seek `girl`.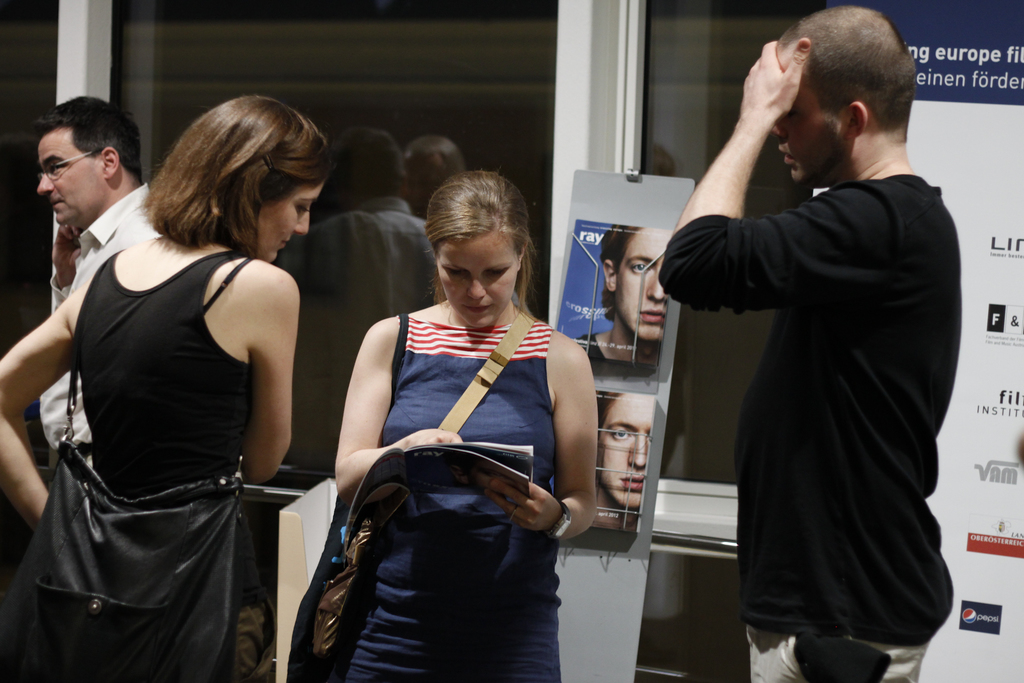
[333, 167, 600, 682].
